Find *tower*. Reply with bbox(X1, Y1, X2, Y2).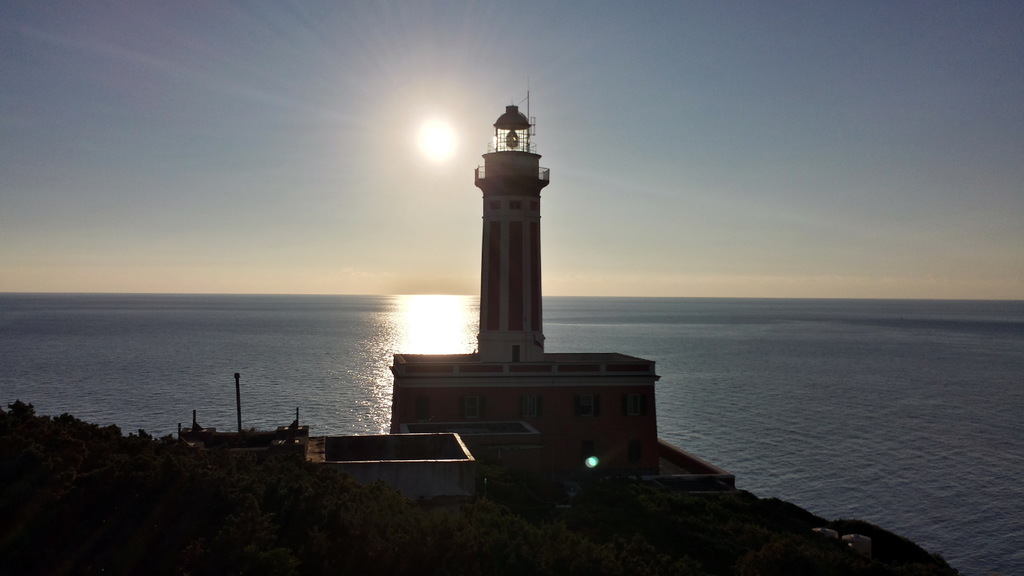
bbox(391, 105, 661, 472).
